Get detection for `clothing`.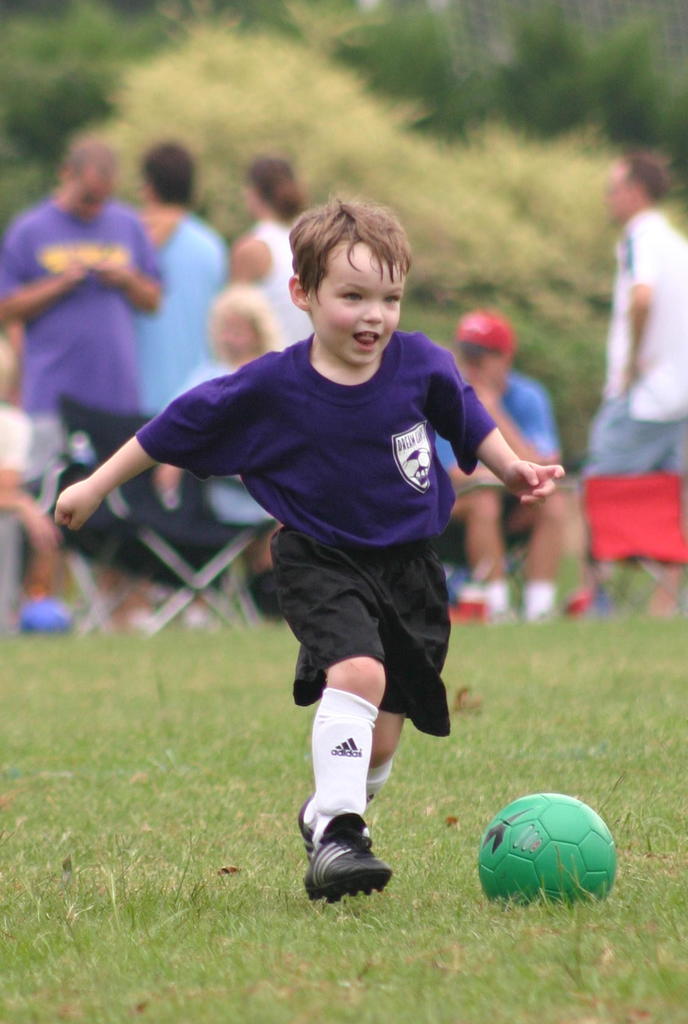
Detection: (0, 195, 165, 476).
